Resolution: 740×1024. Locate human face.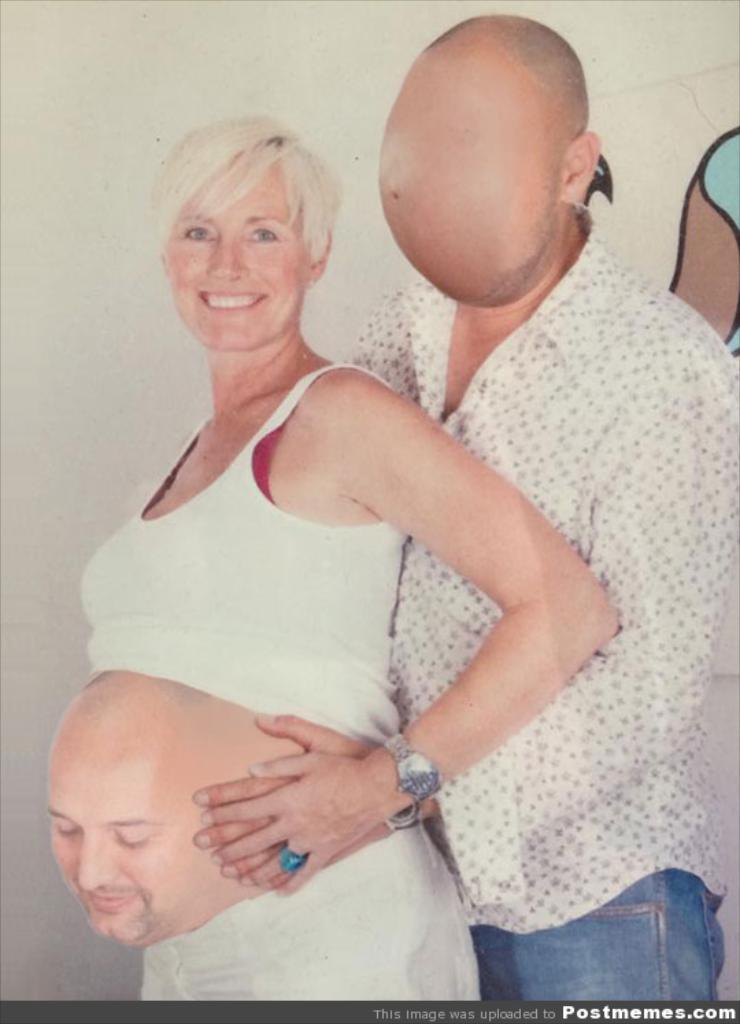
x1=45, y1=746, x2=227, y2=947.
